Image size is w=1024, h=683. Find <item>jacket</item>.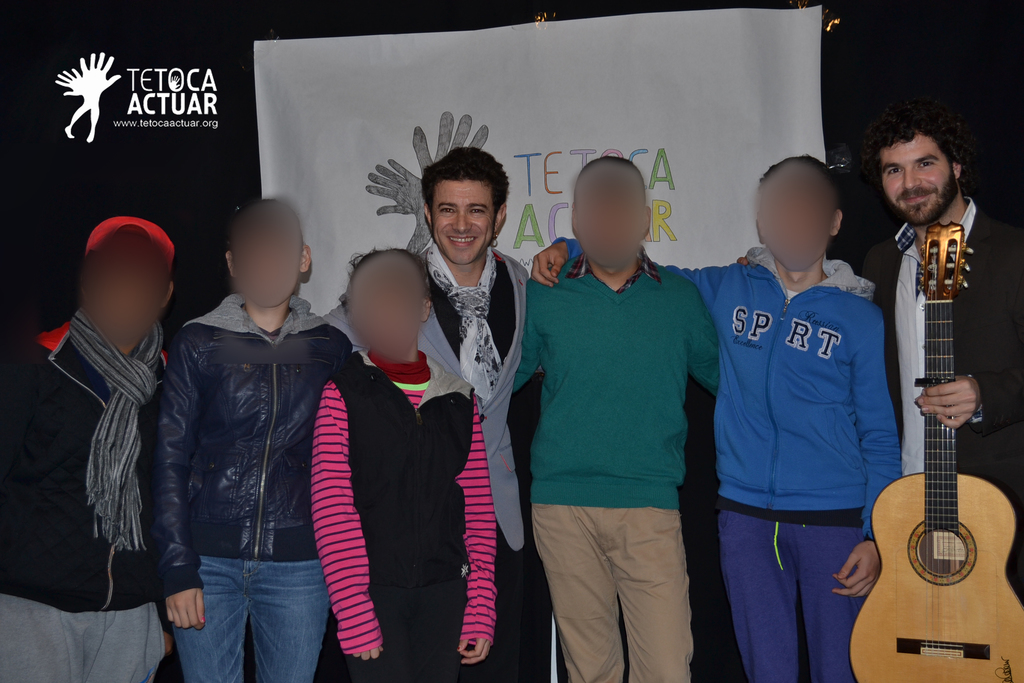
[854, 183, 1023, 584].
